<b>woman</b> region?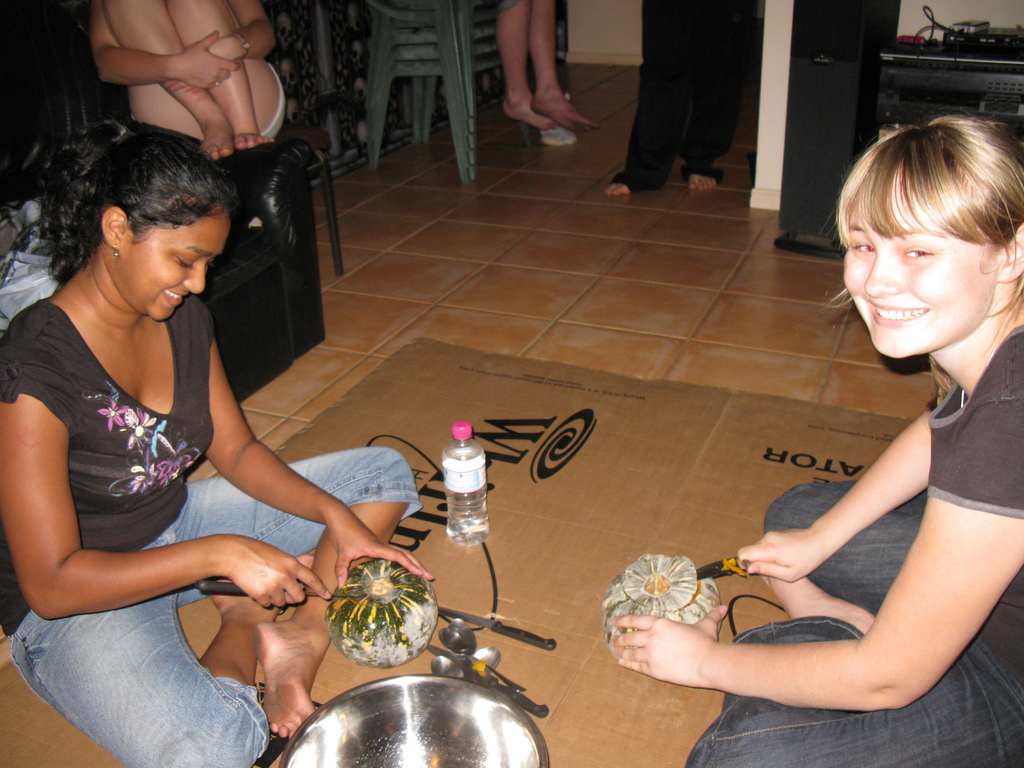
(left=611, top=116, right=1023, bottom=767)
